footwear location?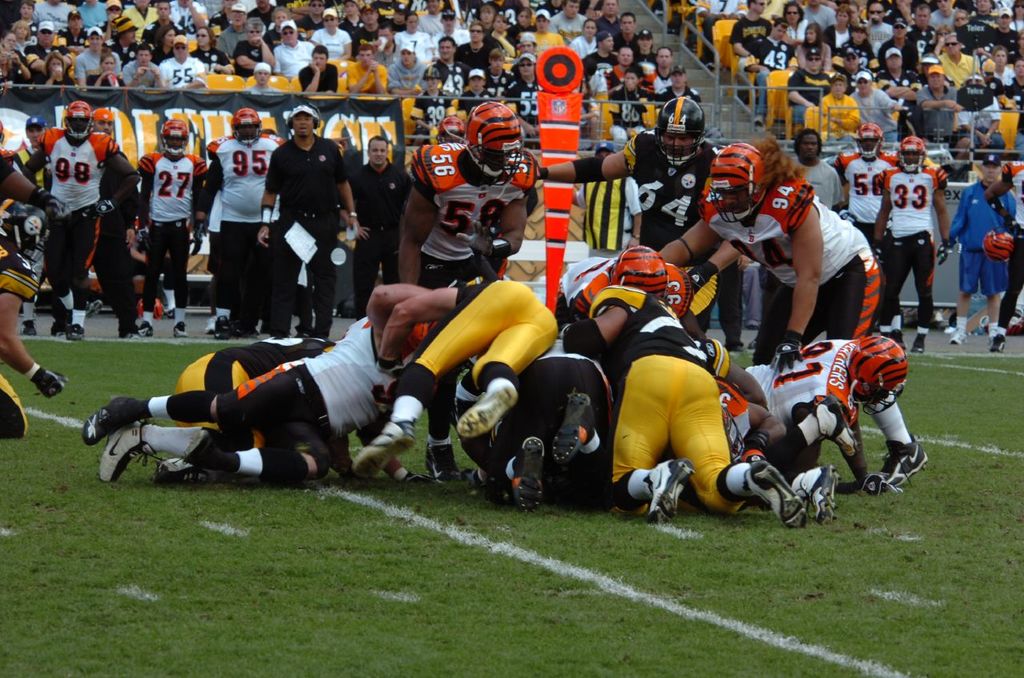
left=553, top=391, right=594, bottom=468
